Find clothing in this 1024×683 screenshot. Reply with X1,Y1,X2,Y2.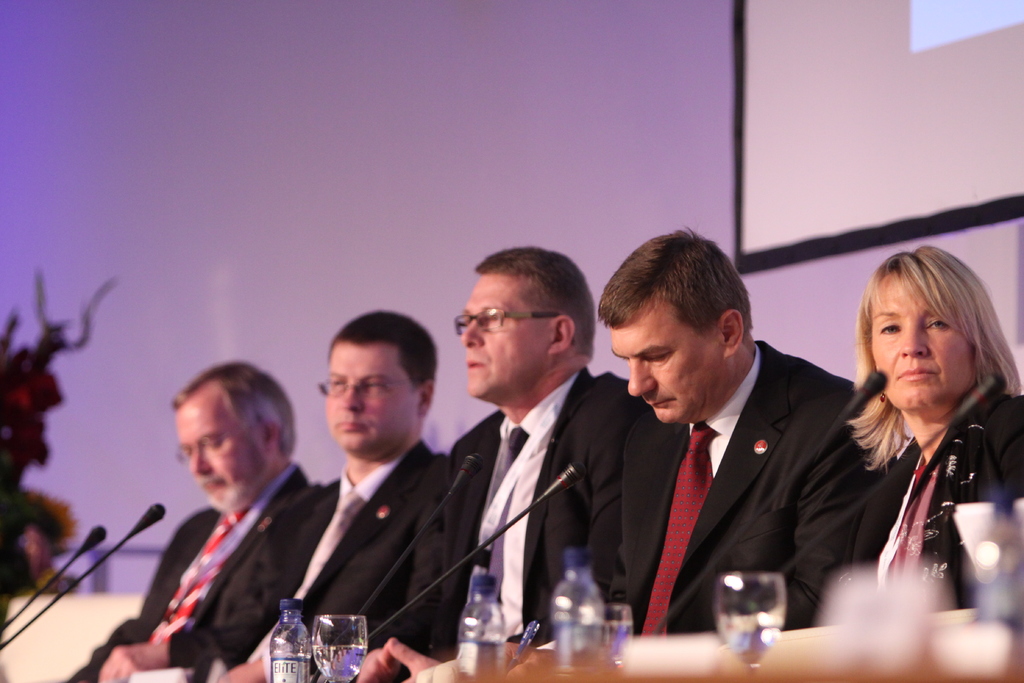
397,363,652,652.
